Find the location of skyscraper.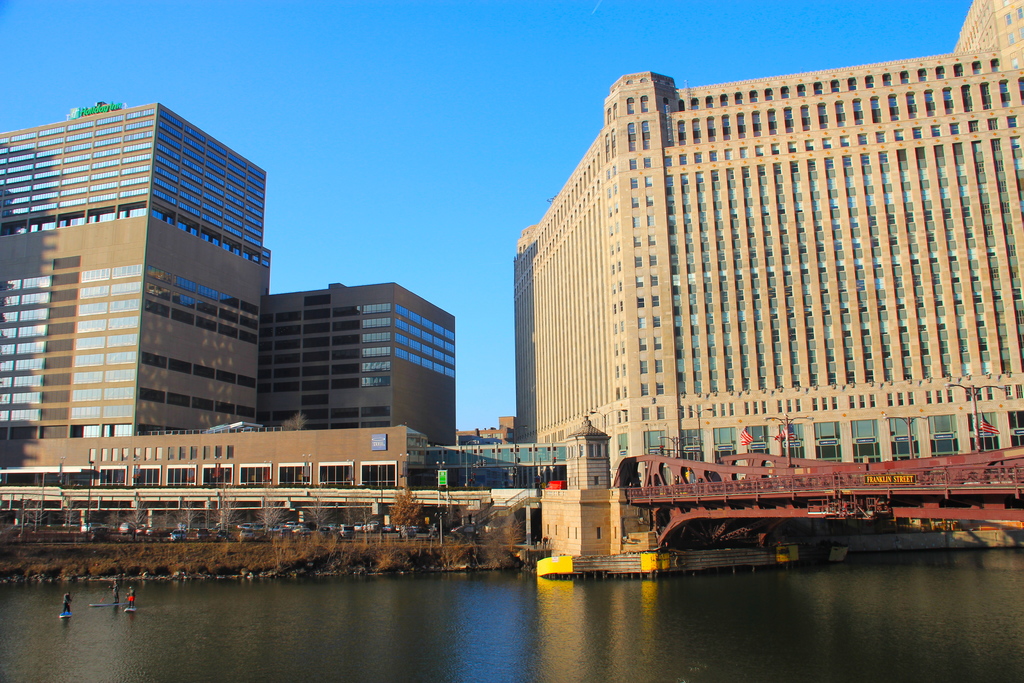
Location: detection(271, 284, 457, 454).
